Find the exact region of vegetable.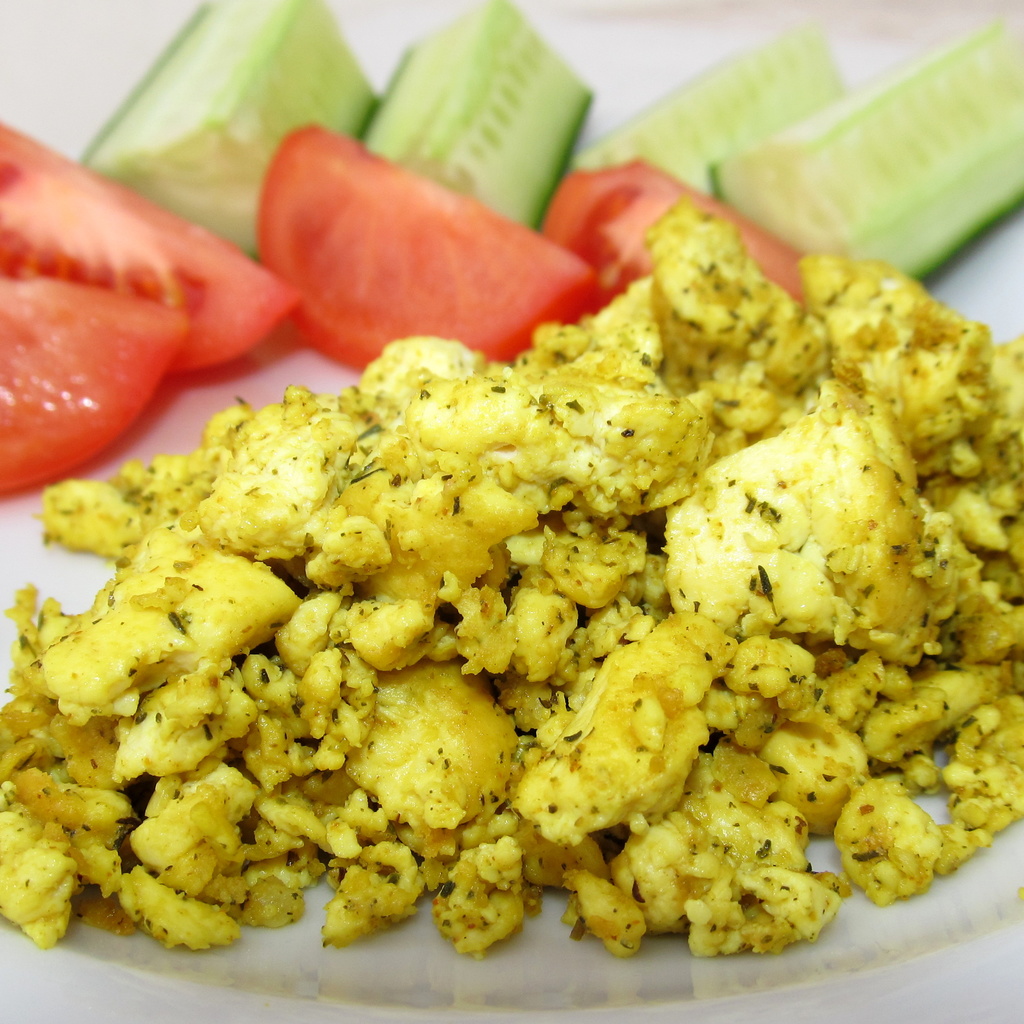
Exact region: crop(353, 4, 600, 239).
